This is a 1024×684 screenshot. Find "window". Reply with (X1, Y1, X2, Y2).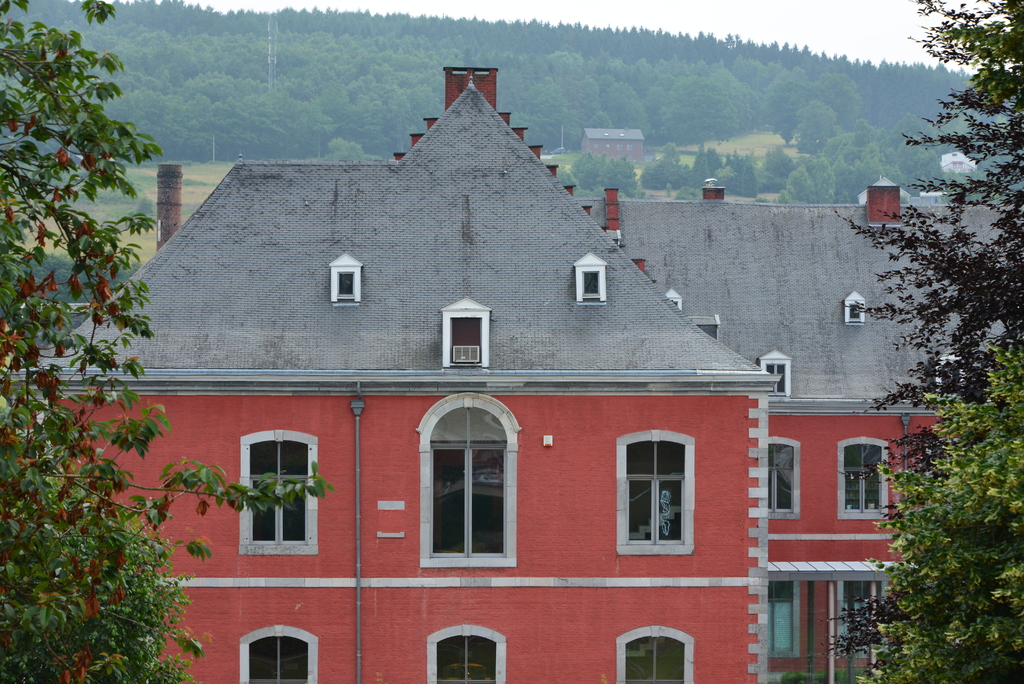
(626, 442, 689, 546).
